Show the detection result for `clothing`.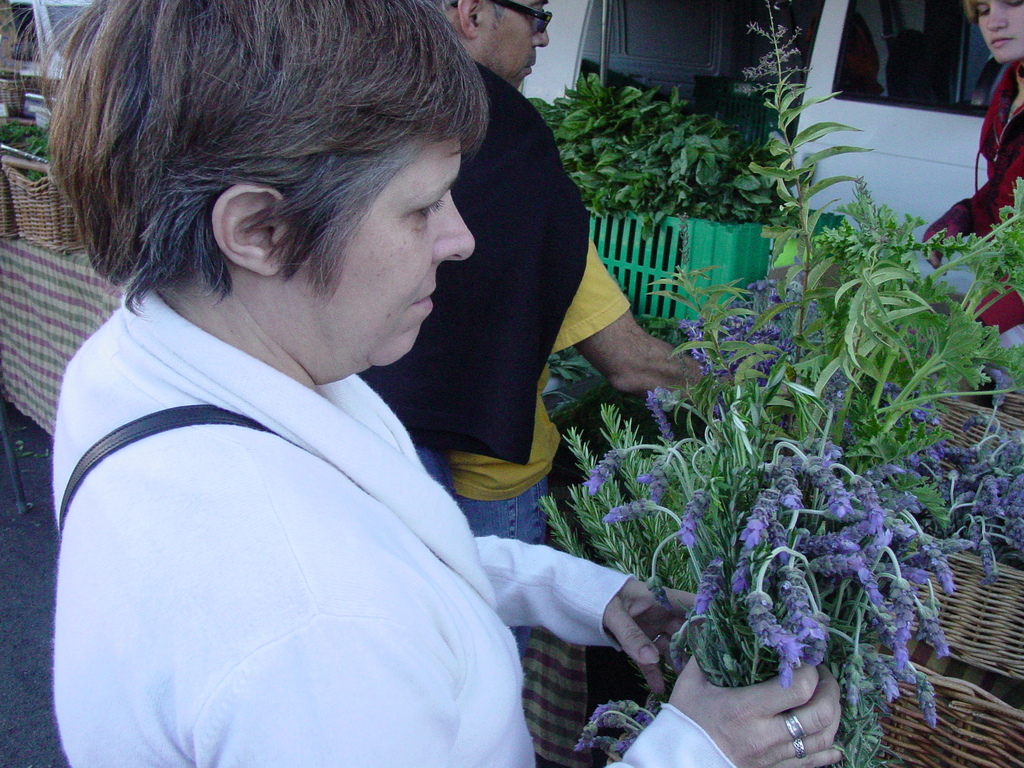
355,60,627,660.
